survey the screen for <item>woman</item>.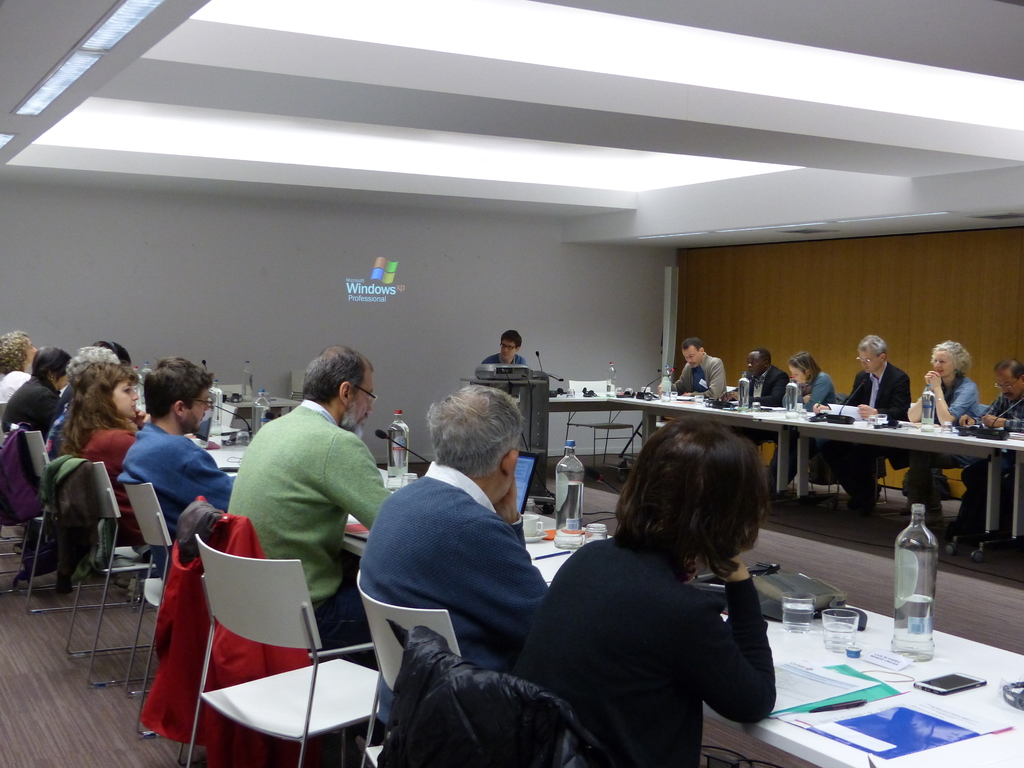
Survey found: 527,410,799,767.
